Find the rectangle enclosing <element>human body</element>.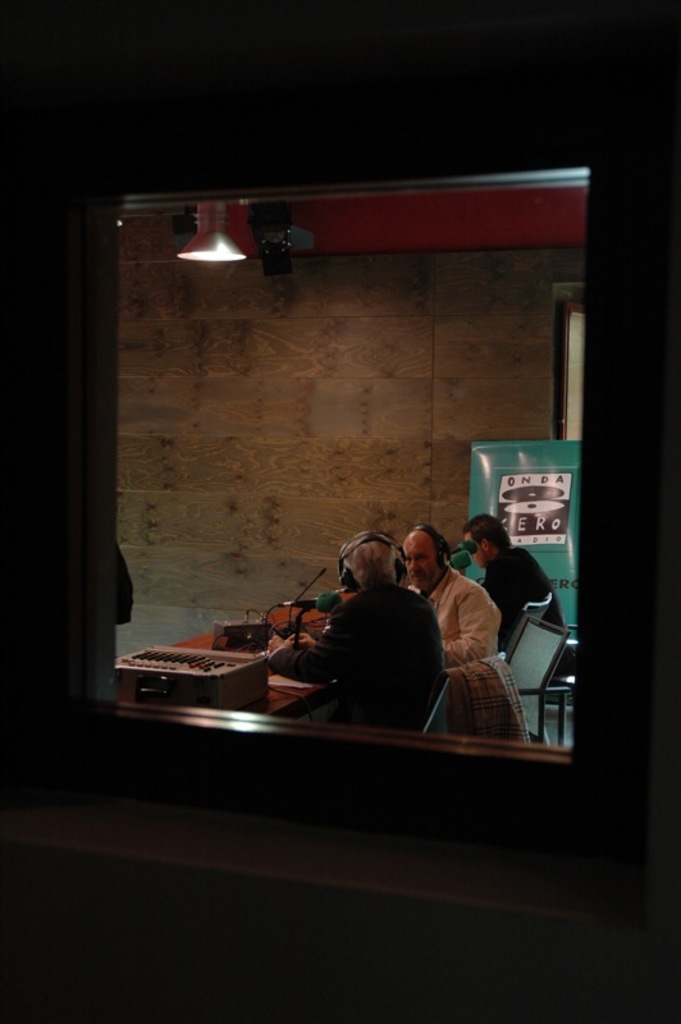
(left=465, top=513, right=566, bottom=630).
